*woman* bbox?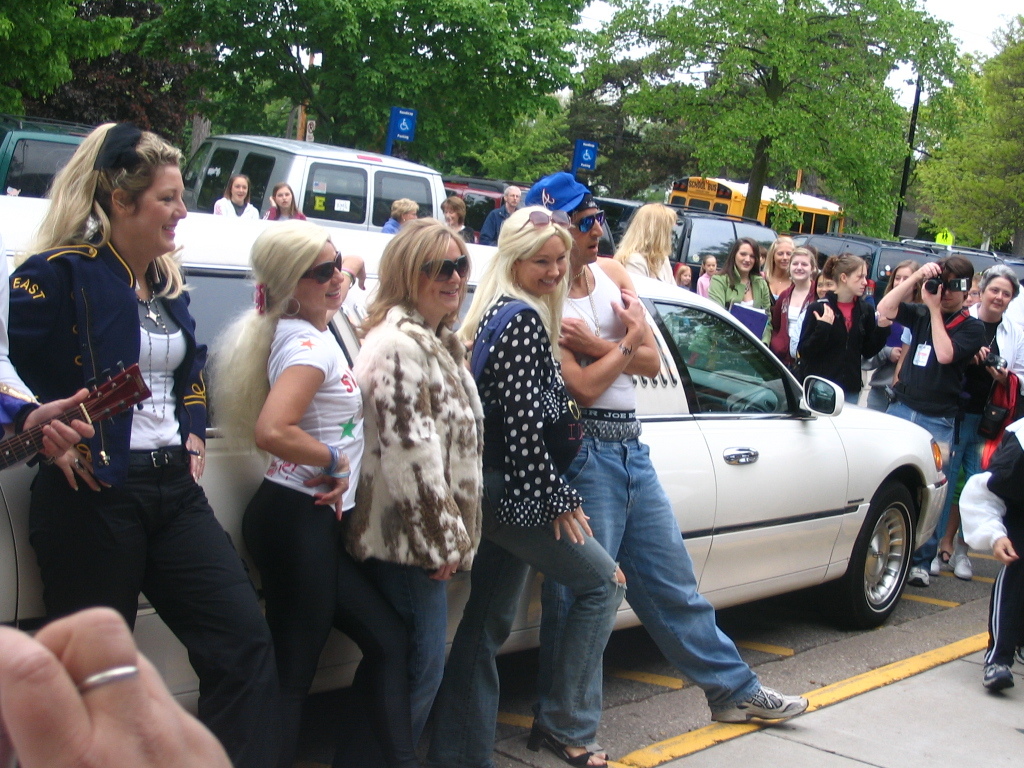
{"left": 261, "top": 182, "right": 306, "bottom": 220}
